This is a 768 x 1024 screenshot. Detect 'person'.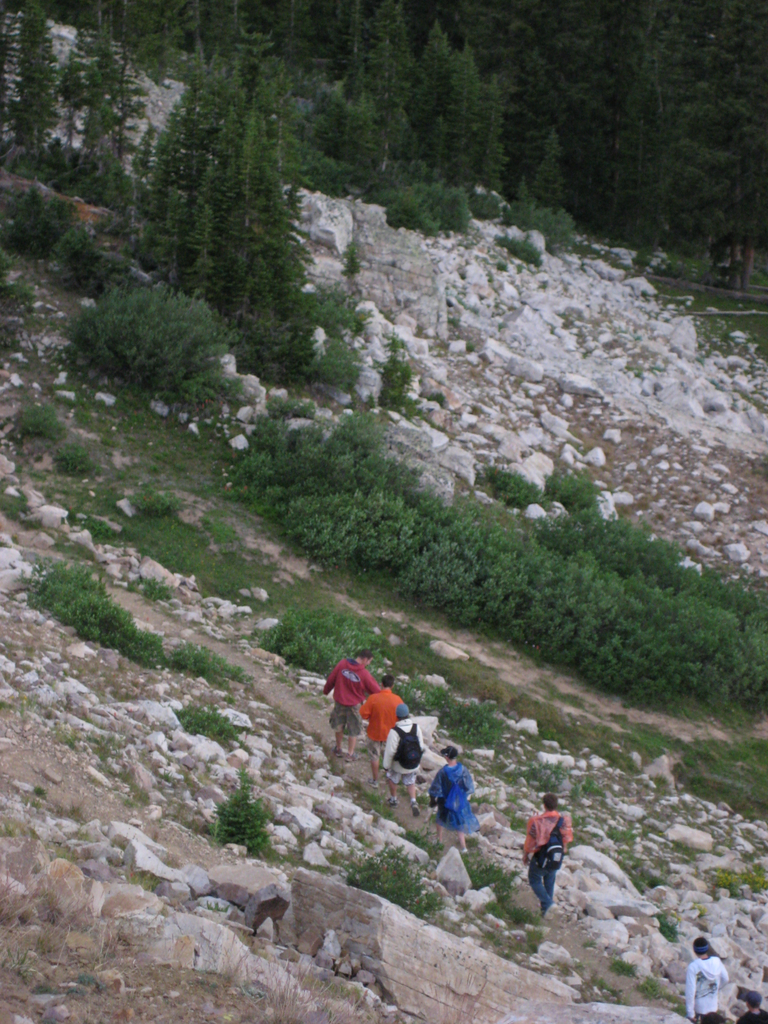
bbox=[320, 648, 385, 760].
